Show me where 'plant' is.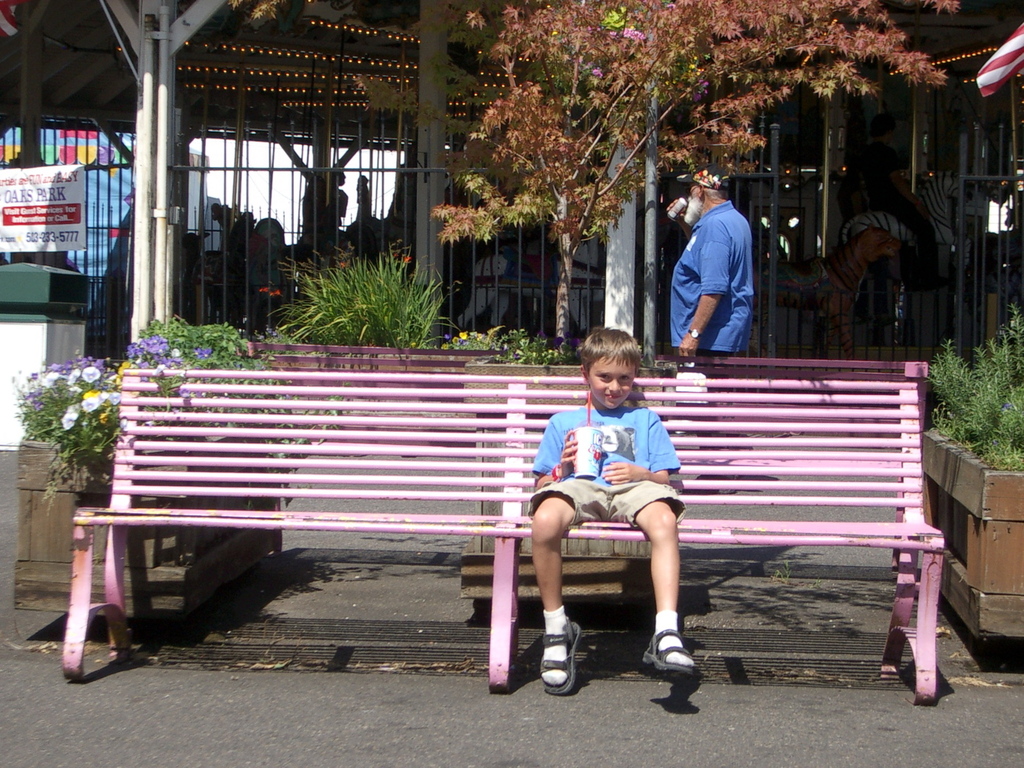
'plant' is at detection(916, 300, 1023, 474).
